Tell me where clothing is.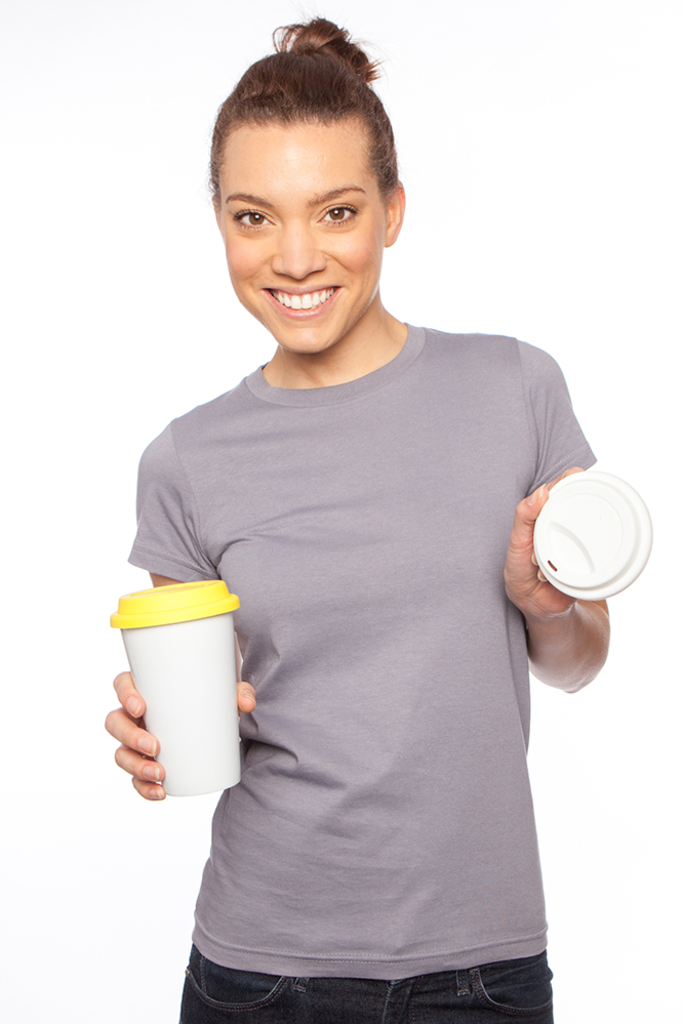
clothing is at crop(113, 308, 609, 1023).
